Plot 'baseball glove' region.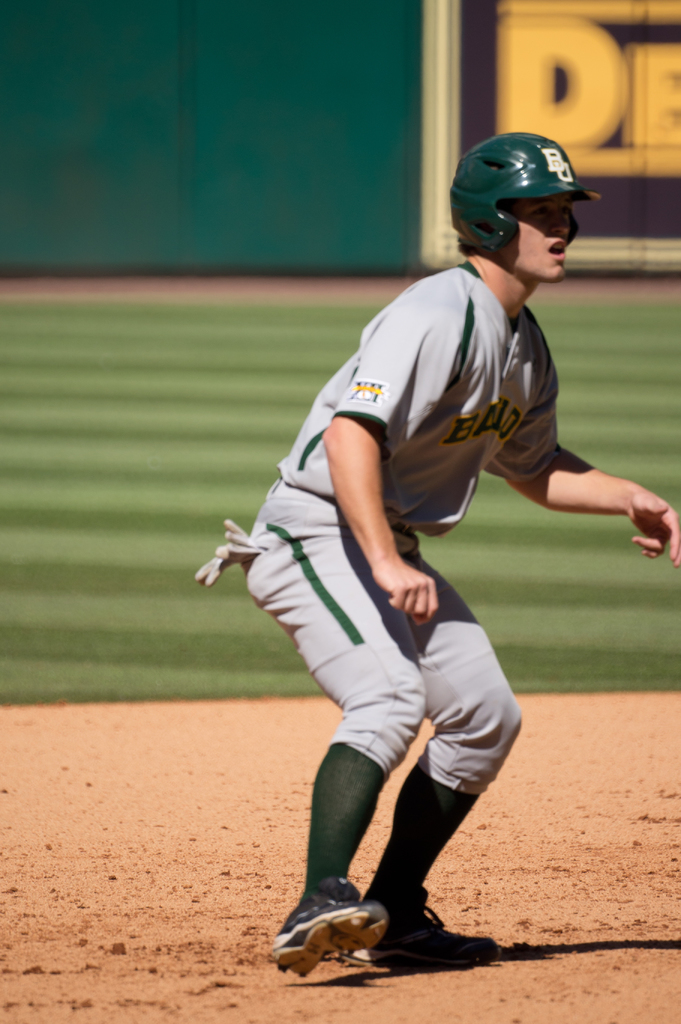
Plotted at x1=192, y1=551, x2=234, y2=588.
